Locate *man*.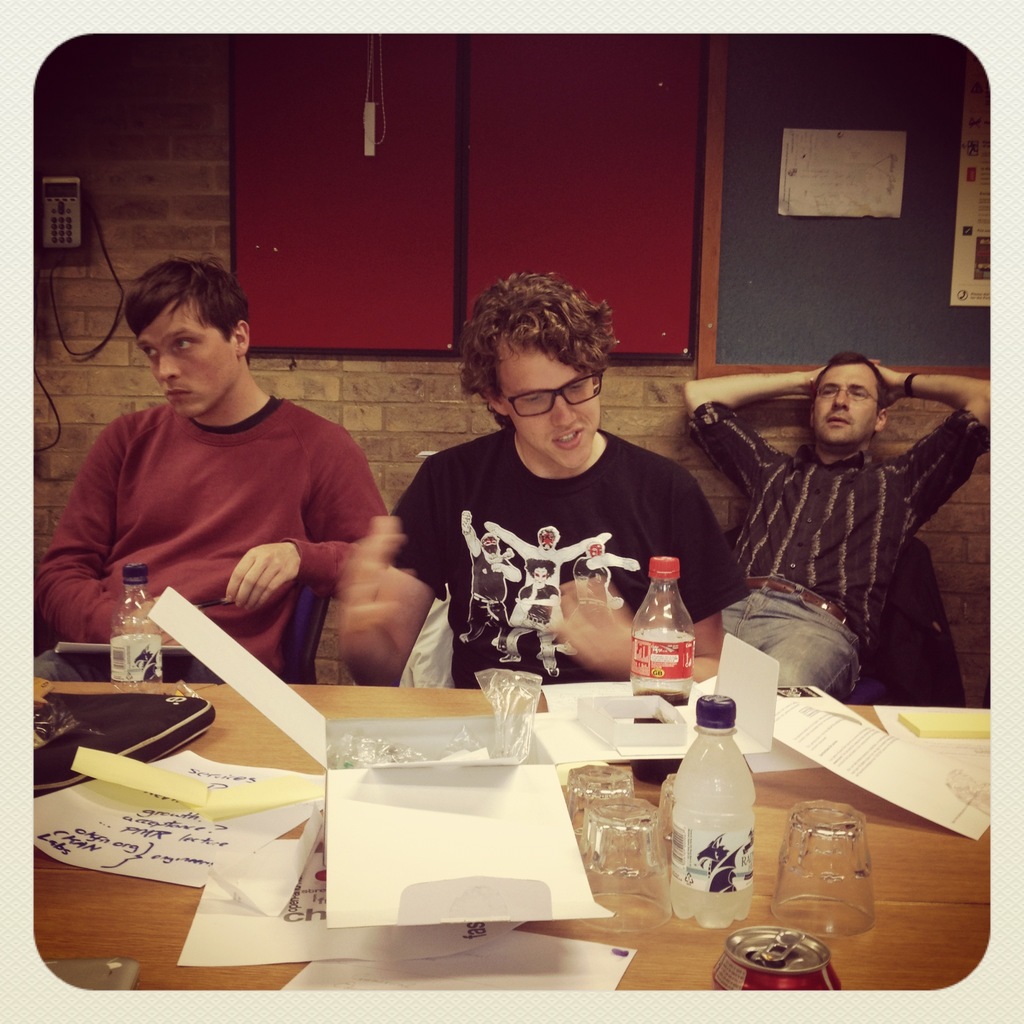
Bounding box: pyautogui.locateOnScreen(341, 269, 753, 685).
